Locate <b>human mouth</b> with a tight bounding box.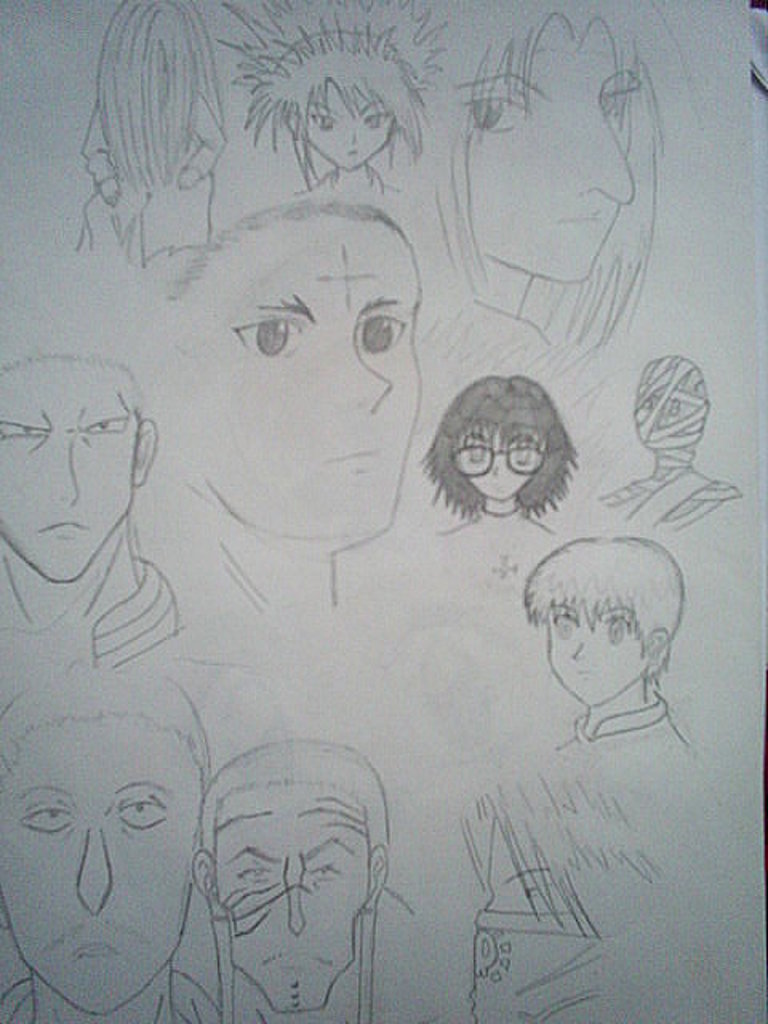
locate(326, 445, 374, 475).
